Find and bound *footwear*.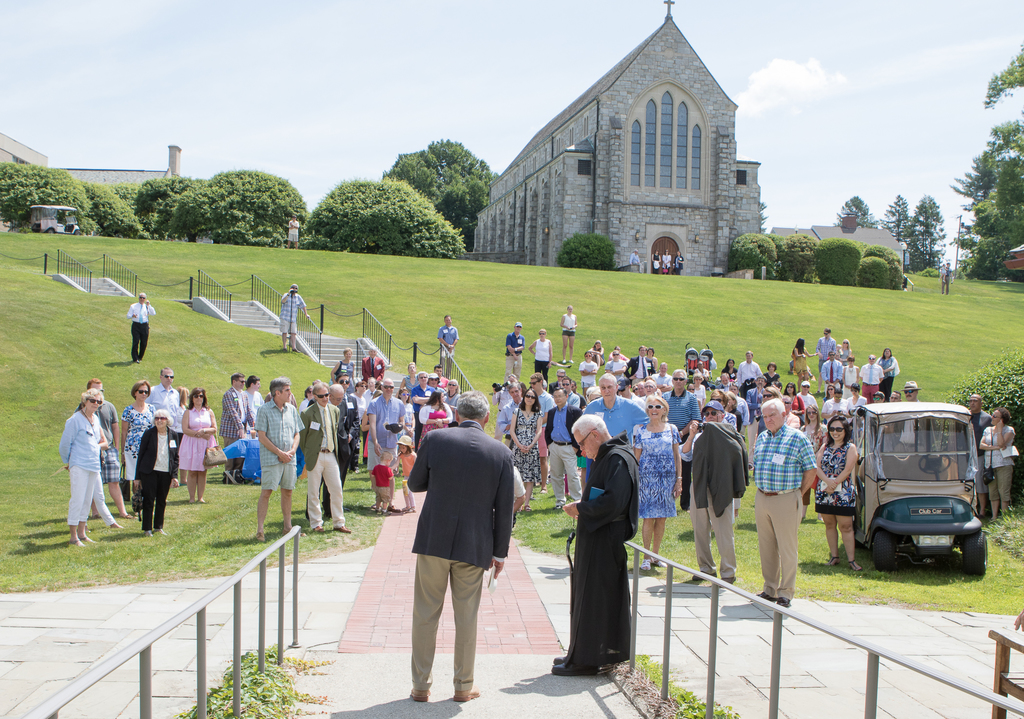
Bound: (left=656, top=552, right=666, bottom=562).
